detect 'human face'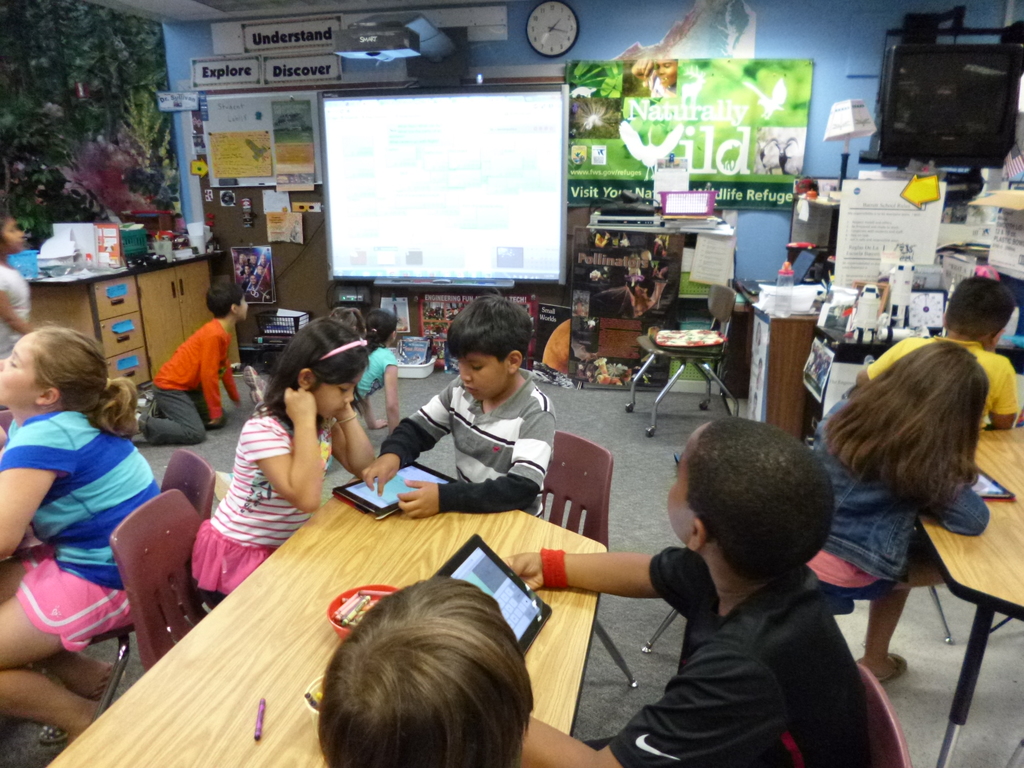
(x1=236, y1=296, x2=247, y2=319)
